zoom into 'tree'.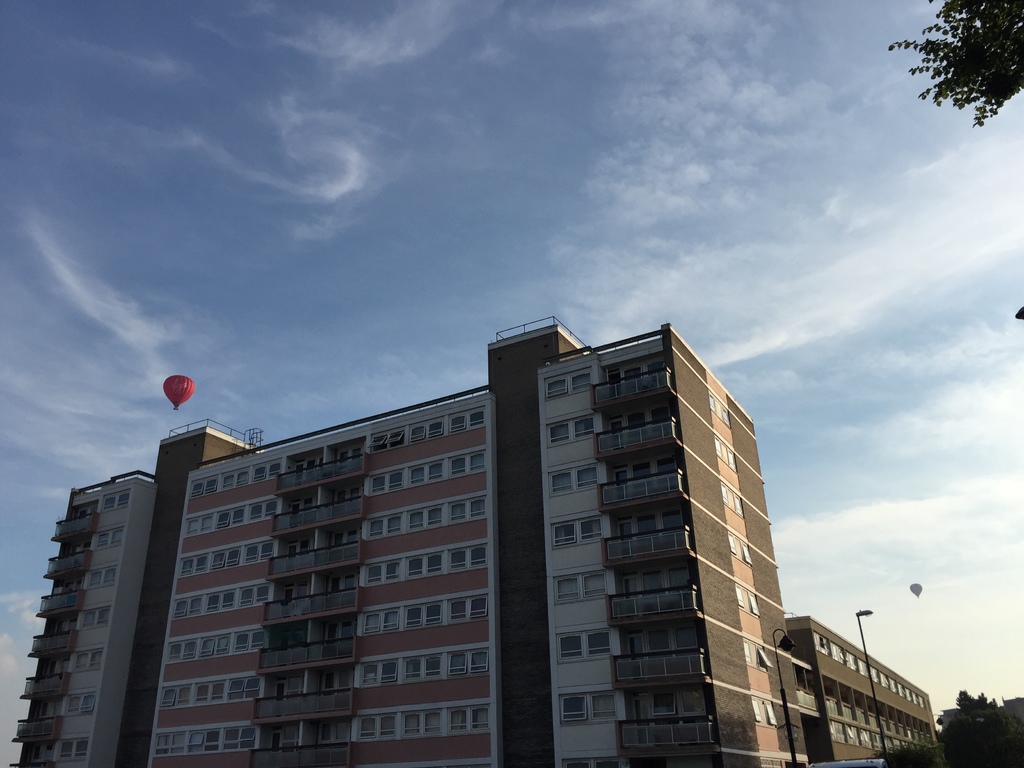
Zoom target: <region>940, 687, 1023, 767</region>.
